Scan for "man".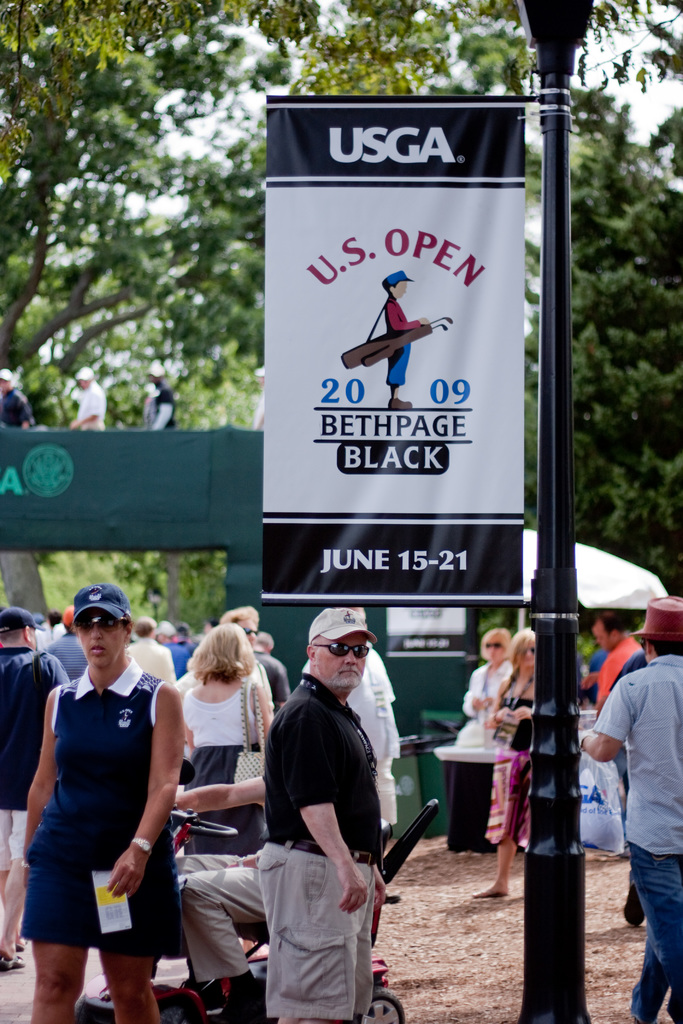
Scan result: <region>261, 602, 380, 1016</region>.
